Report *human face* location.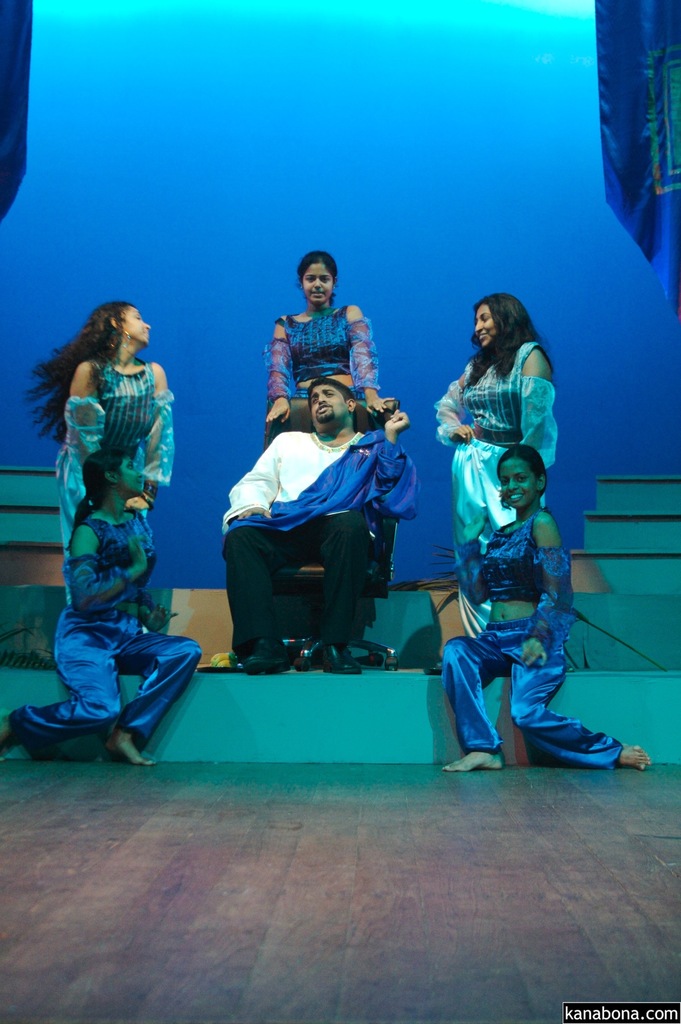
Report: (116,452,144,504).
